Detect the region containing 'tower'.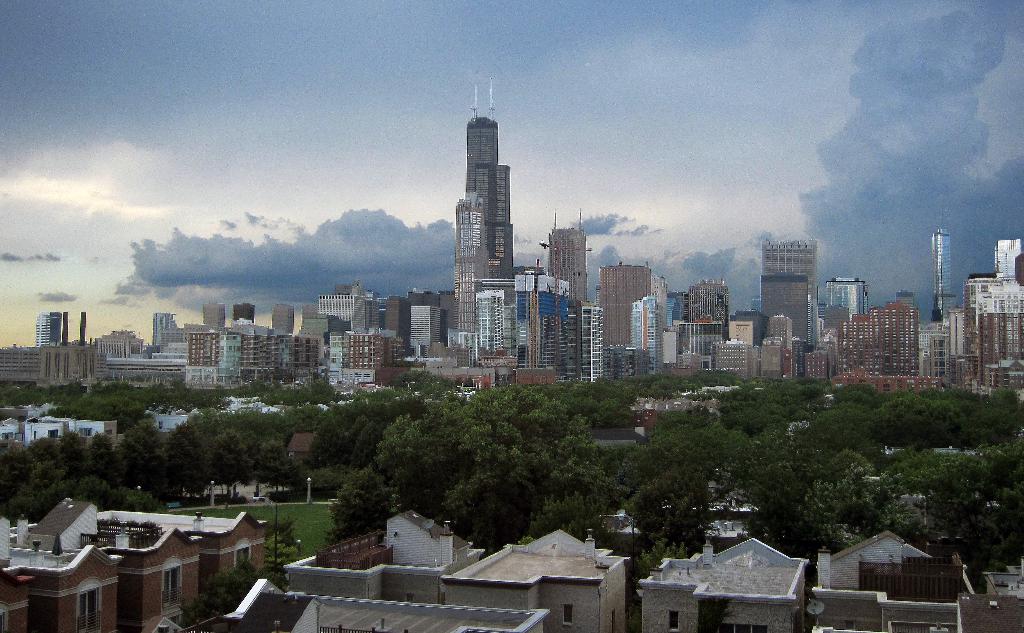
[453,193,489,332].
